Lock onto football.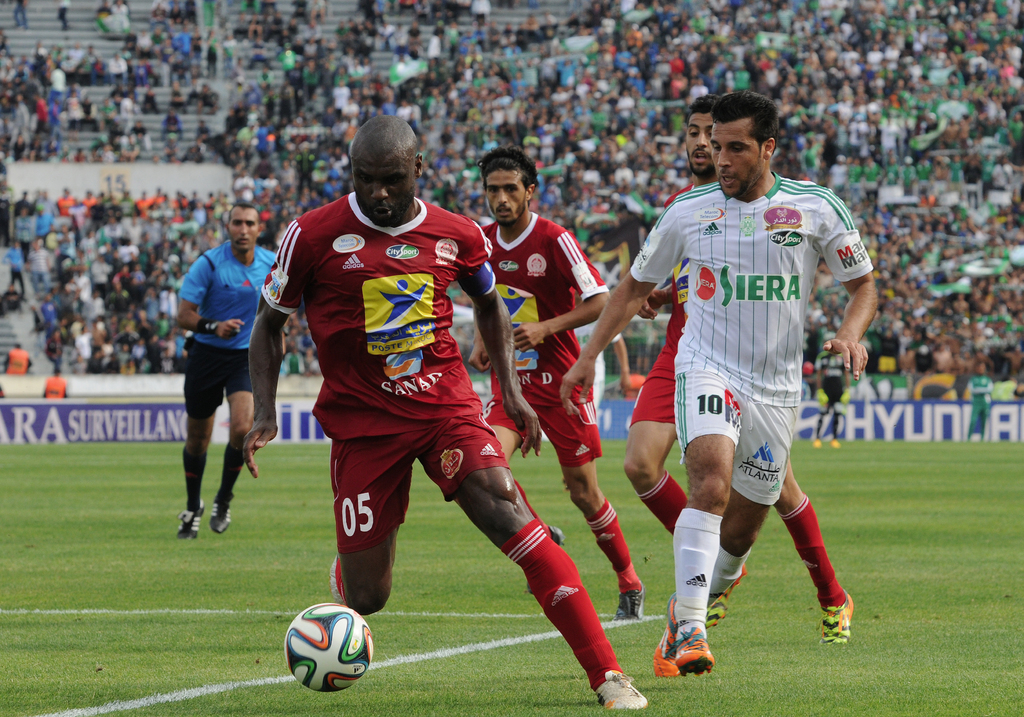
Locked: [x1=282, y1=602, x2=373, y2=692].
